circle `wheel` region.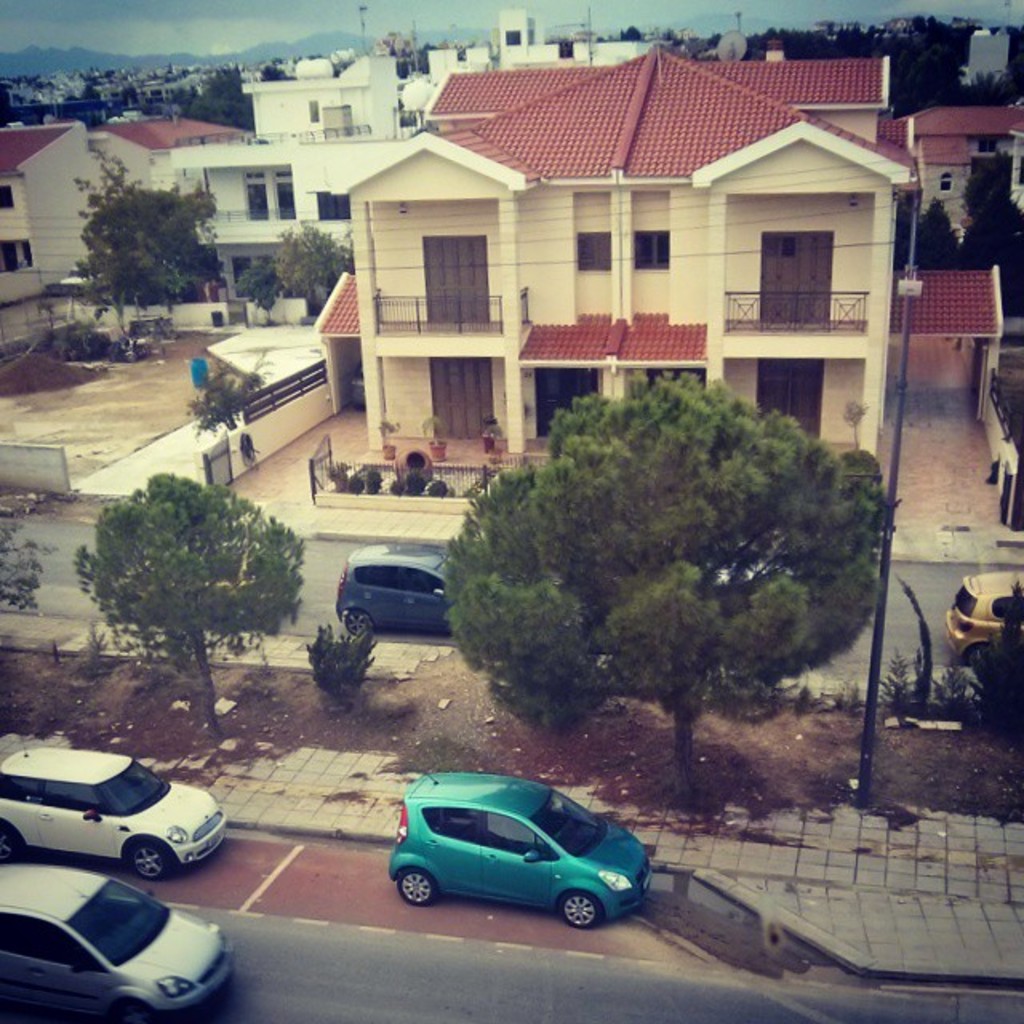
Region: bbox(133, 840, 165, 874).
